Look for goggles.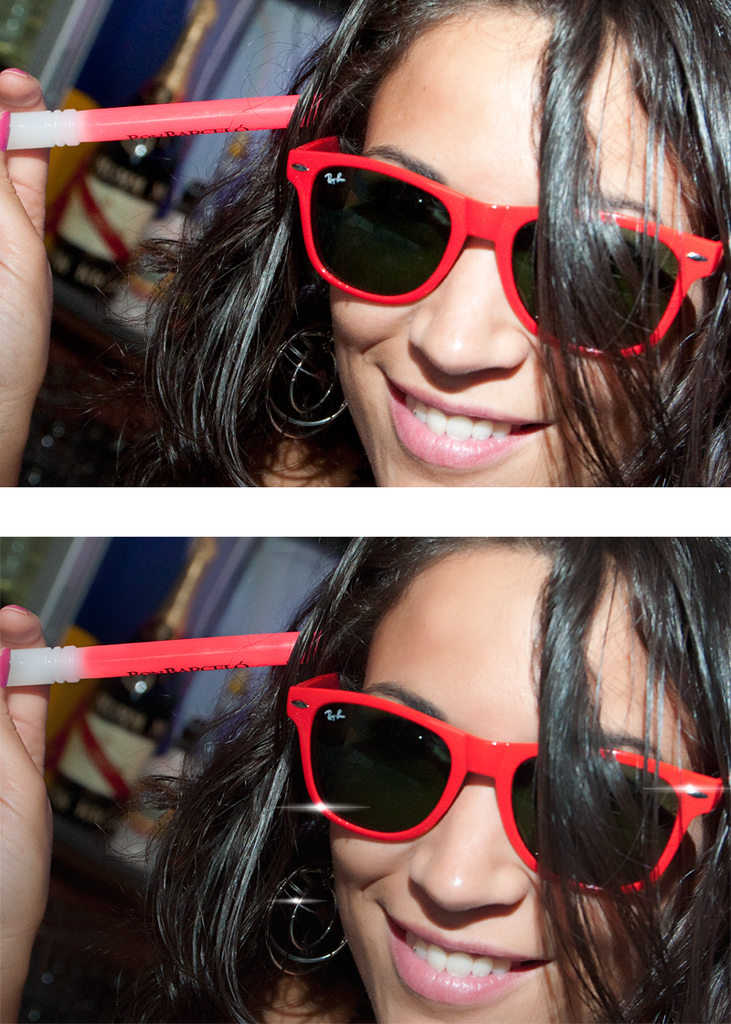
Found: bbox=[304, 135, 721, 357].
